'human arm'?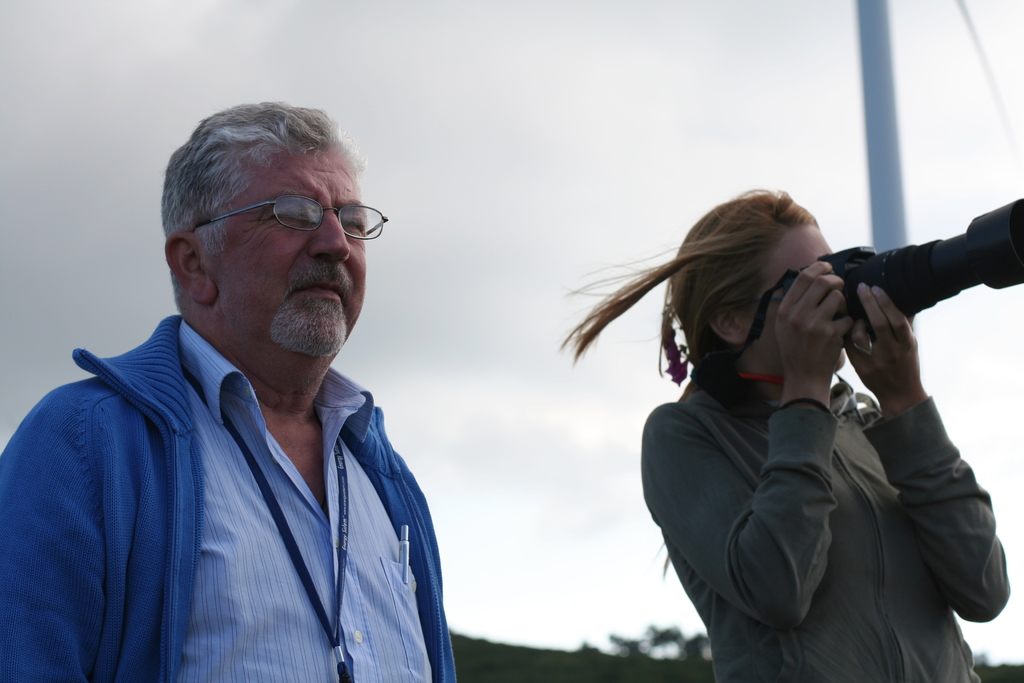
bbox=[646, 261, 854, 629]
